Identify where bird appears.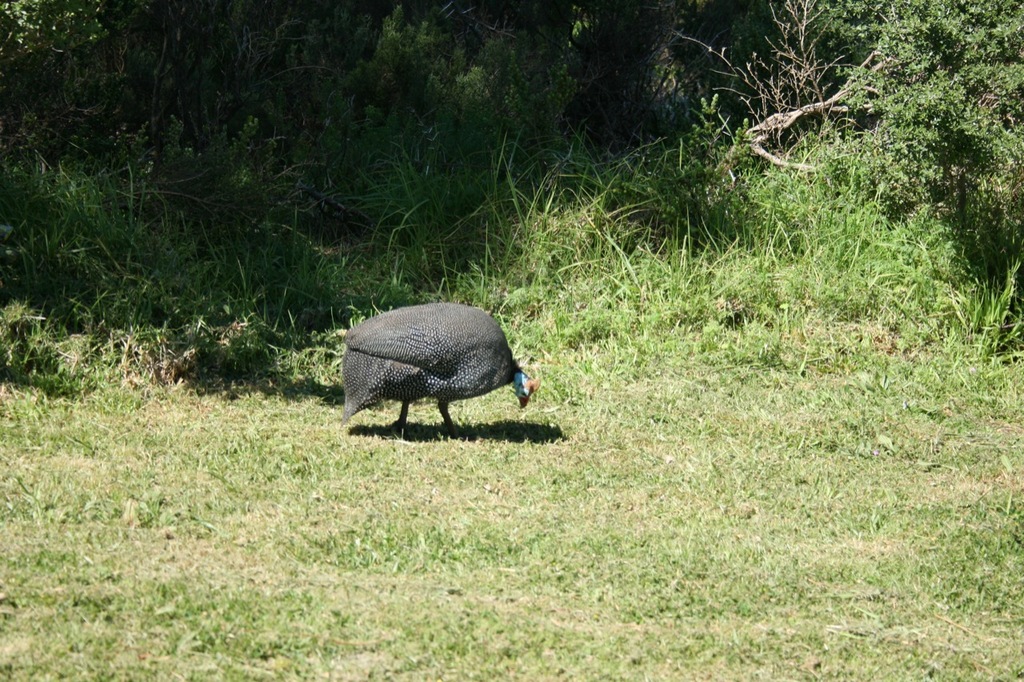
Appears at x1=337 y1=301 x2=542 y2=440.
